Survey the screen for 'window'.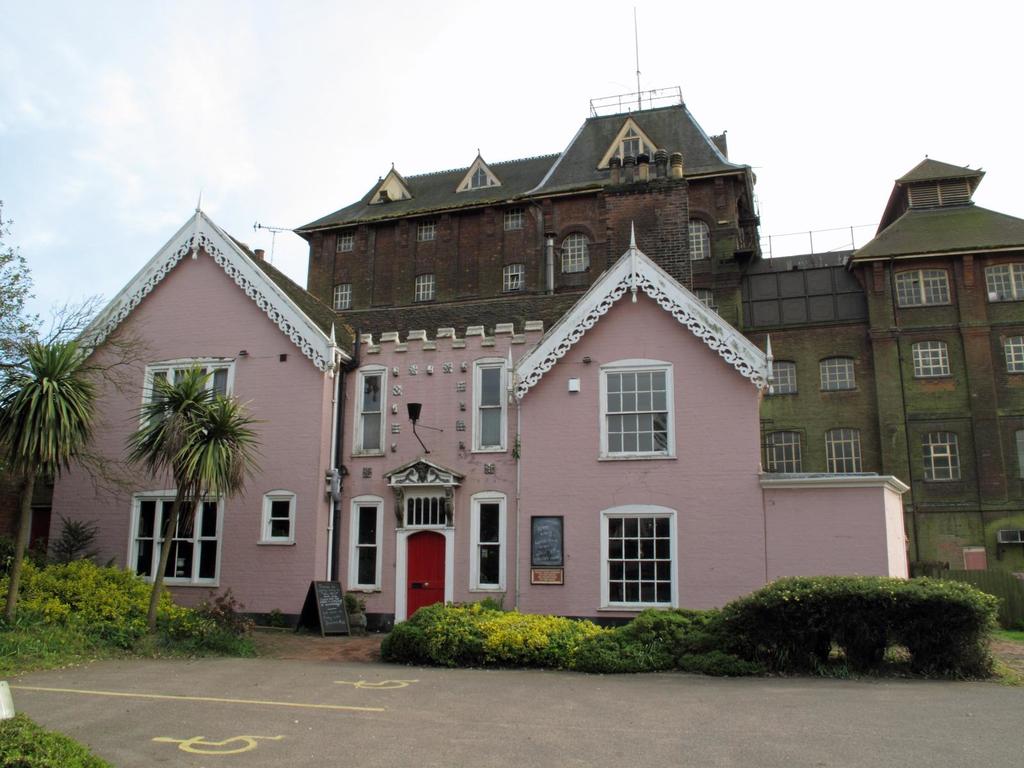
Survey found: BBox(465, 170, 495, 185).
